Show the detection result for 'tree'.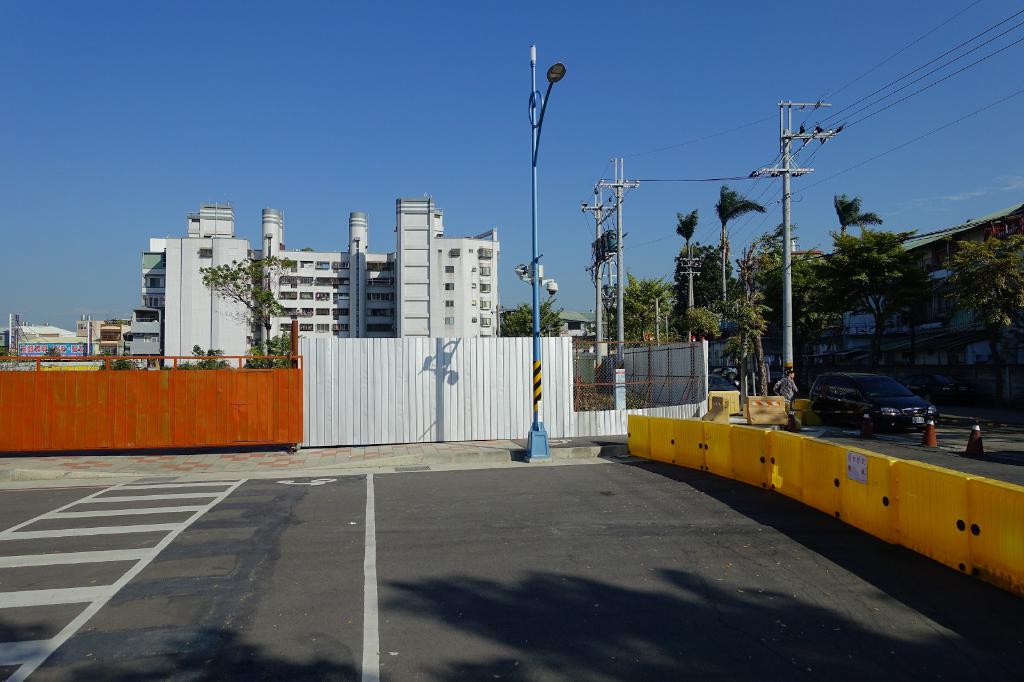
[593,271,680,356].
